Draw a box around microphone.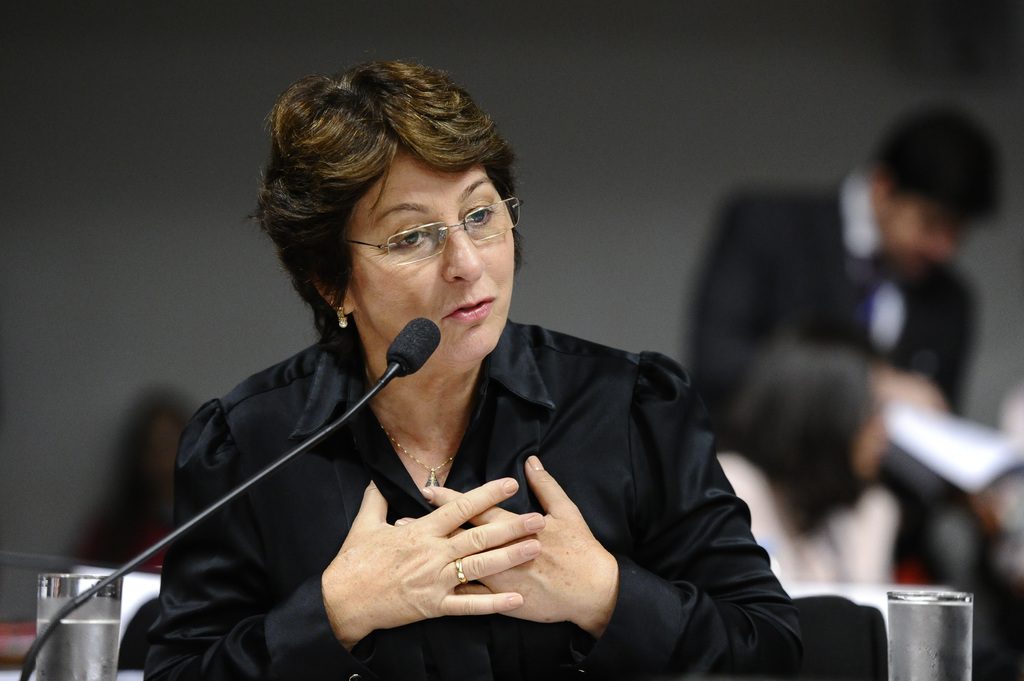
{"left": 371, "top": 326, "right": 456, "bottom": 392}.
